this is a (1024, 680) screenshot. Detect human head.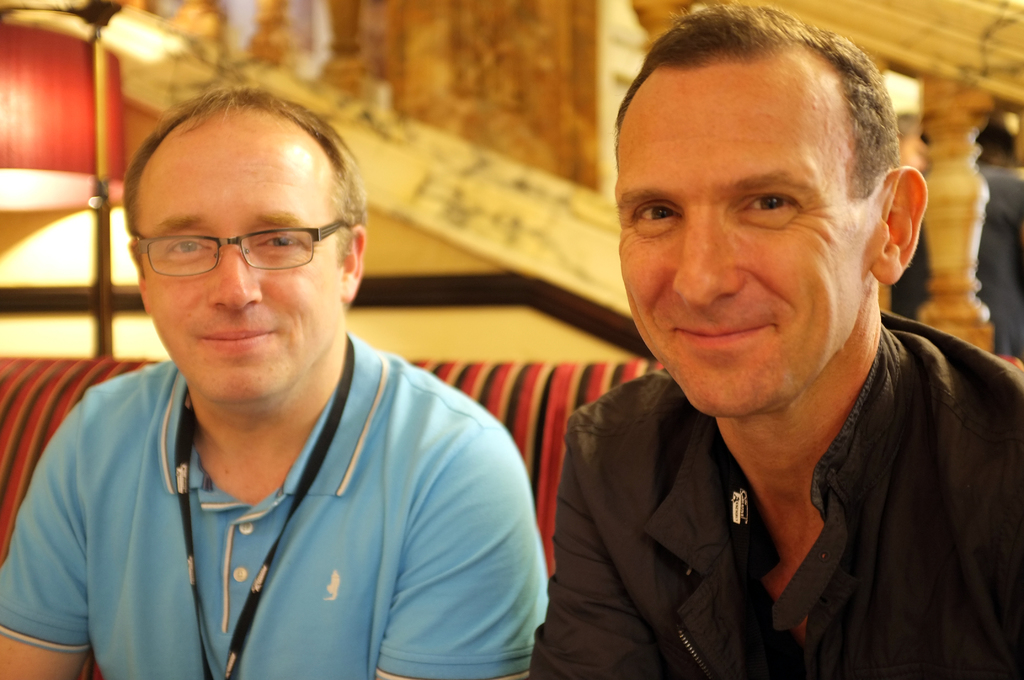
[x1=627, y1=26, x2=933, y2=379].
